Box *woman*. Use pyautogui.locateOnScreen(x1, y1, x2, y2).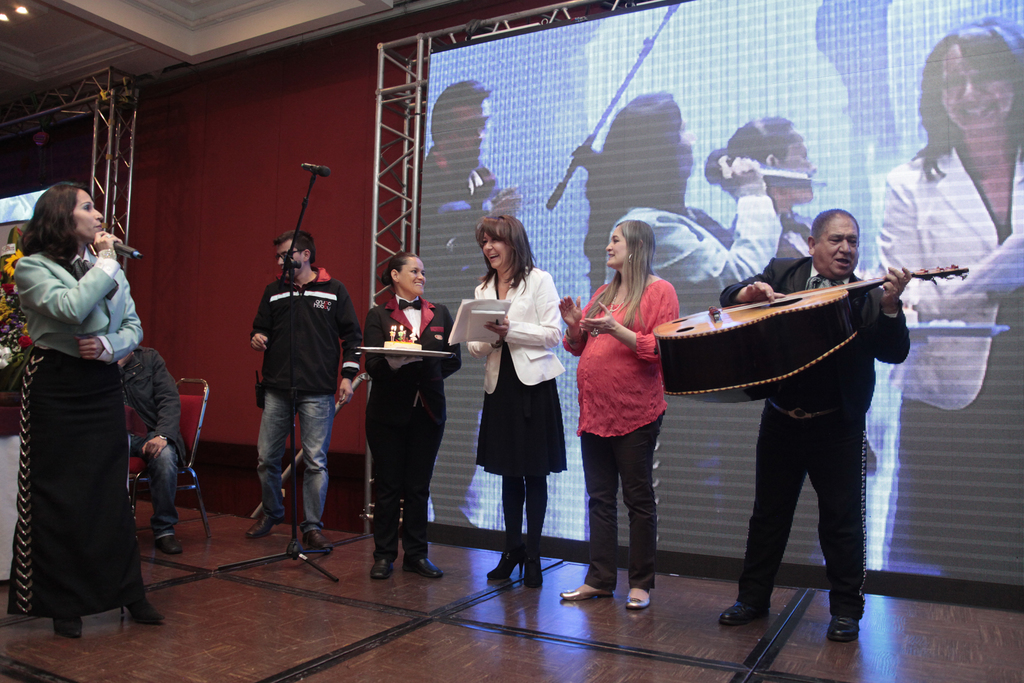
pyautogui.locateOnScreen(463, 213, 567, 594).
